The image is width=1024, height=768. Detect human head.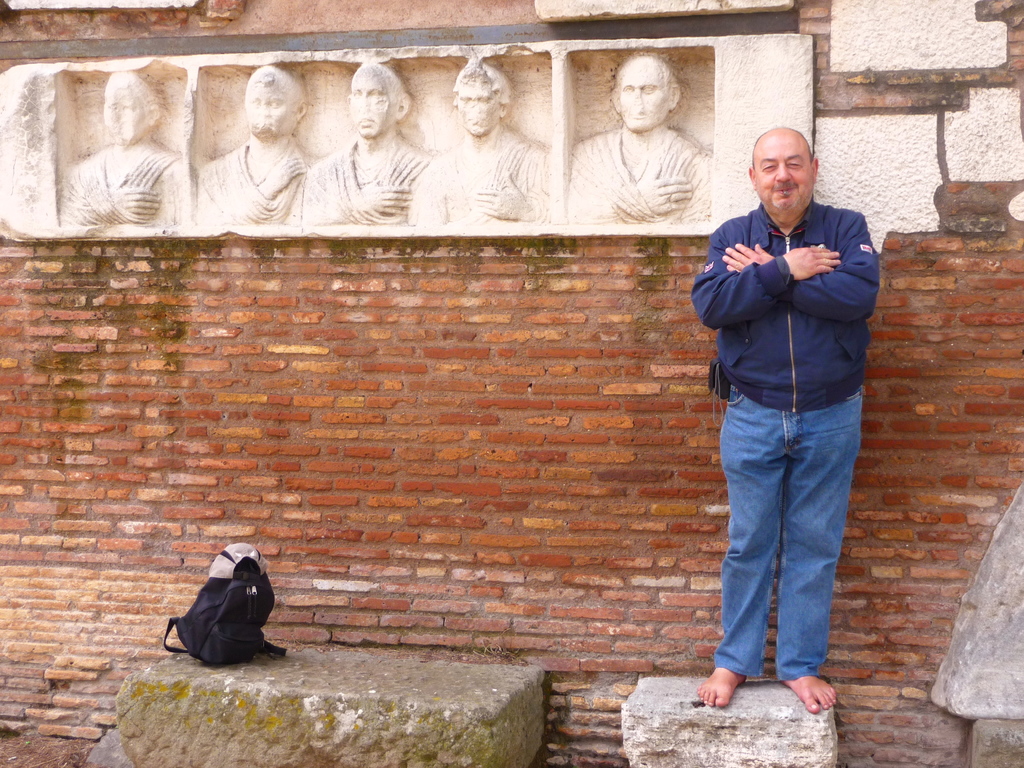
Detection: locate(613, 53, 684, 128).
